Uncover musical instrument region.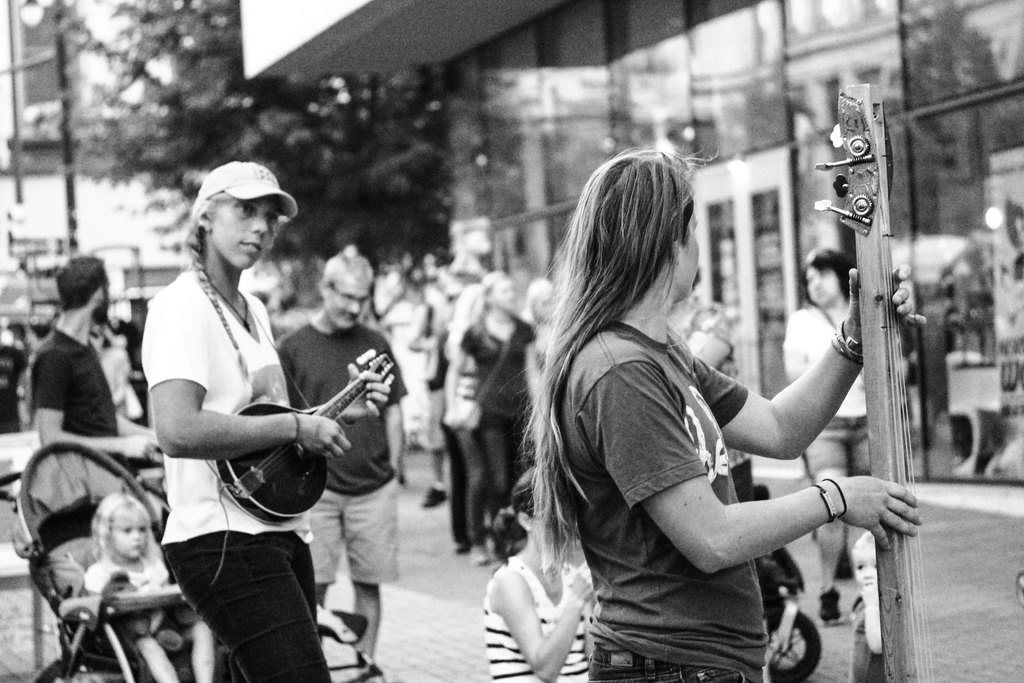
Uncovered: l=235, t=325, r=394, b=520.
